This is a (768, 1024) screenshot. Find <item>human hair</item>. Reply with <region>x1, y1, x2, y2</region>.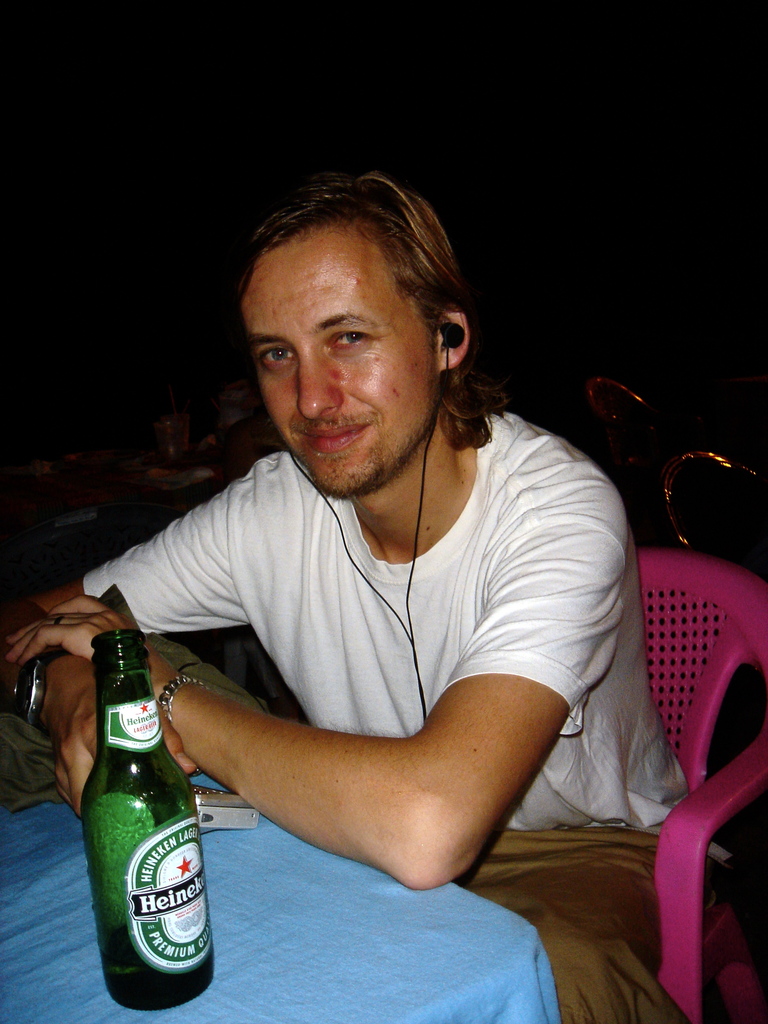
<region>230, 159, 493, 442</region>.
